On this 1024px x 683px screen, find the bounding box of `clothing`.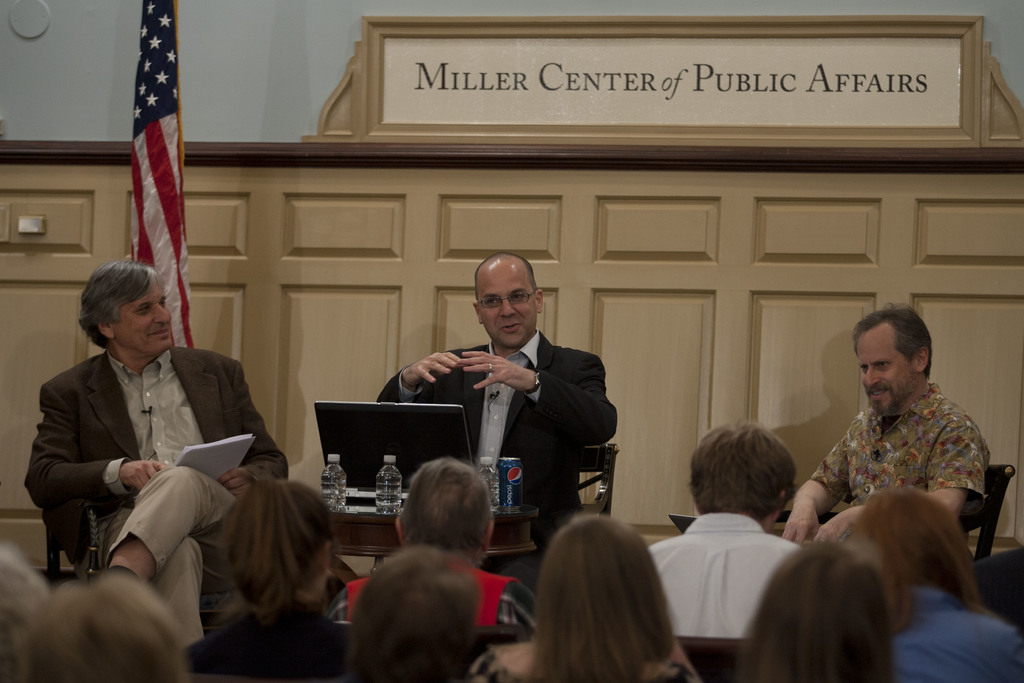
Bounding box: {"x1": 376, "y1": 327, "x2": 618, "y2": 588}.
